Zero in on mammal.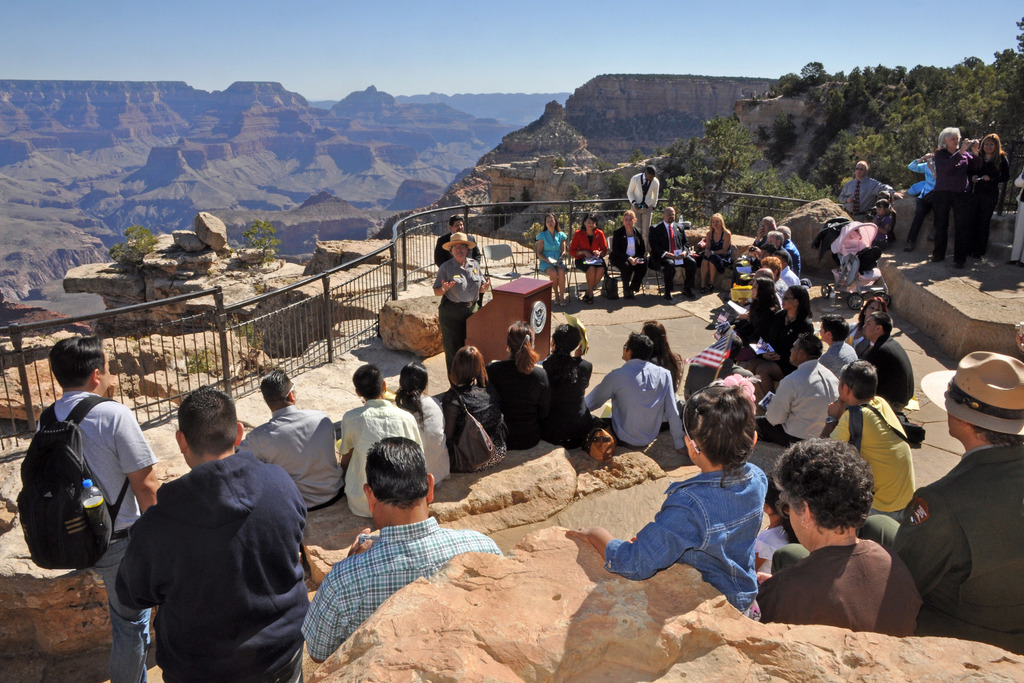
Zeroed in: [303,433,505,659].
